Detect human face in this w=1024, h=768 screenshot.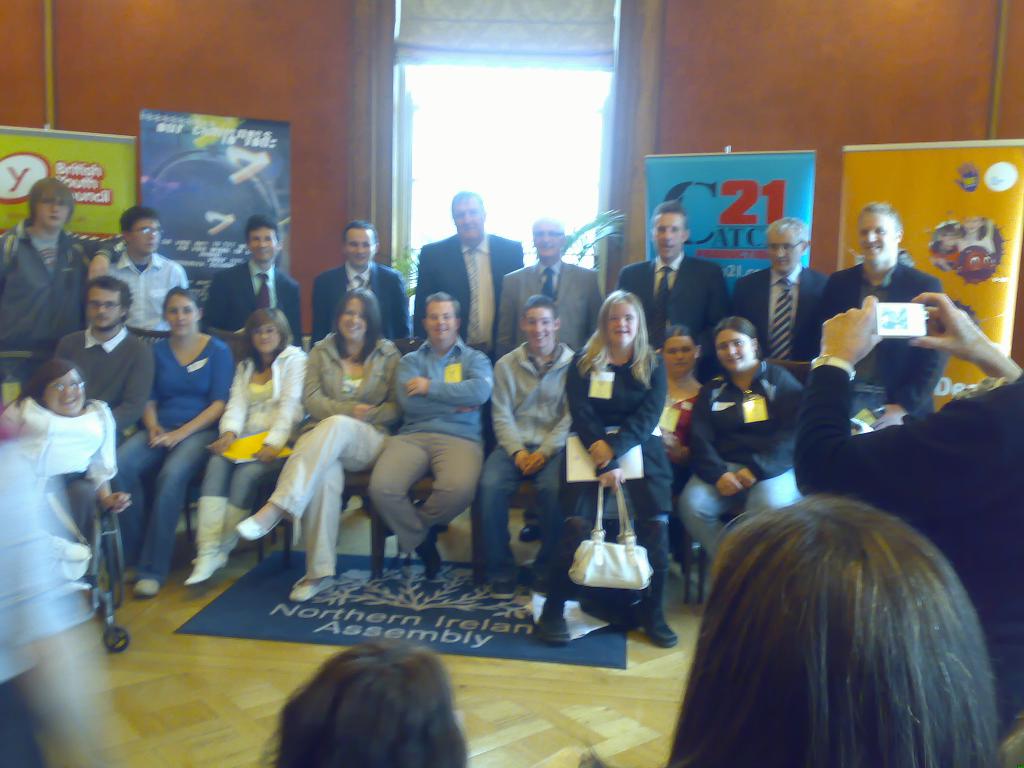
Detection: (88,289,120,335).
